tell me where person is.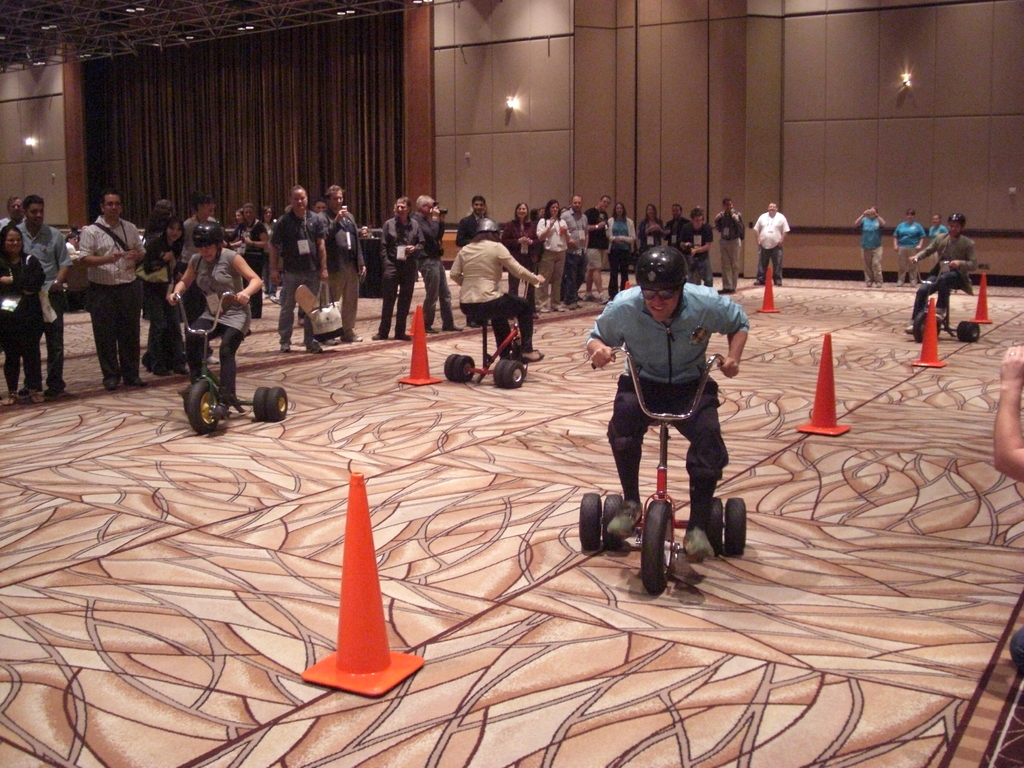
person is at region(755, 200, 792, 287).
